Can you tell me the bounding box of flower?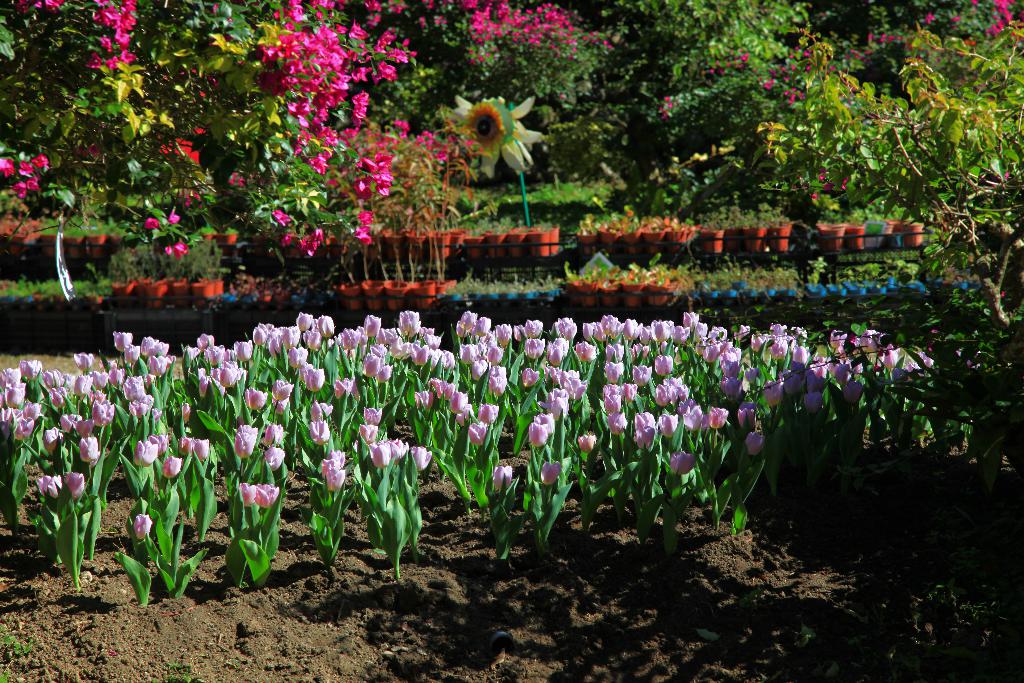
[270, 208, 291, 228].
